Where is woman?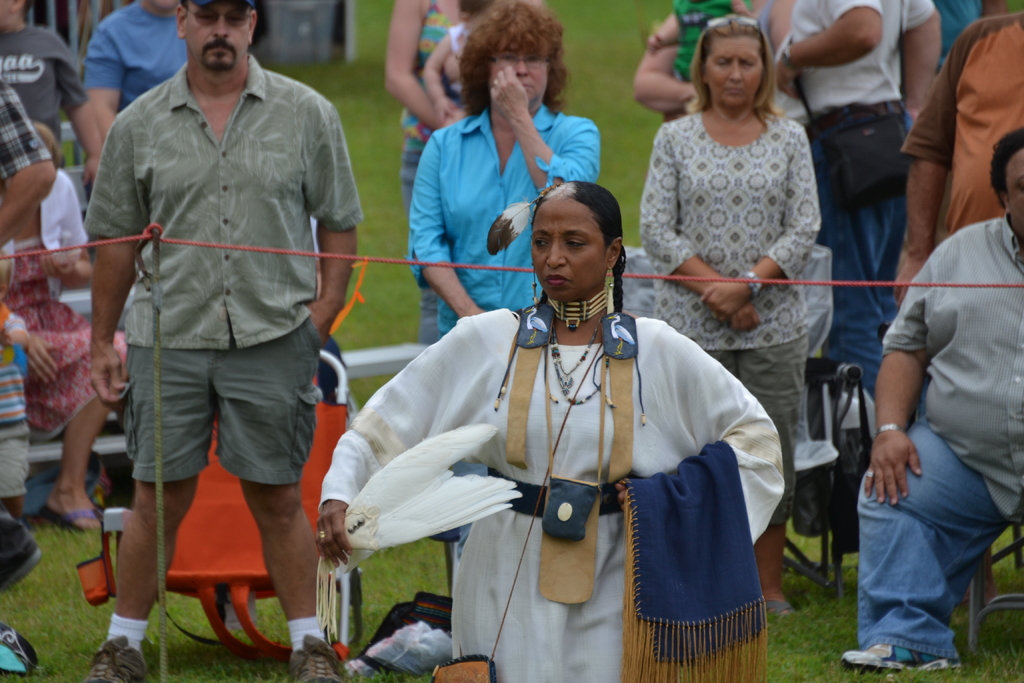
(x1=408, y1=0, x2=602, y2=561).
